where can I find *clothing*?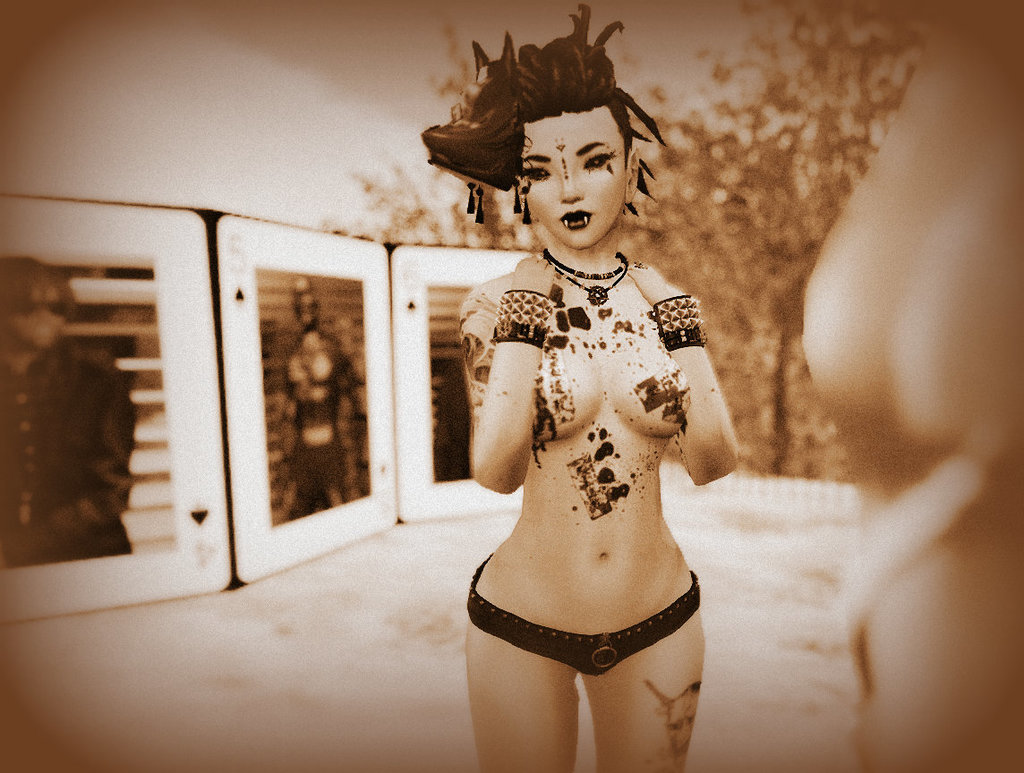
You can find it at bbox=(0, 338, 134, 552).
